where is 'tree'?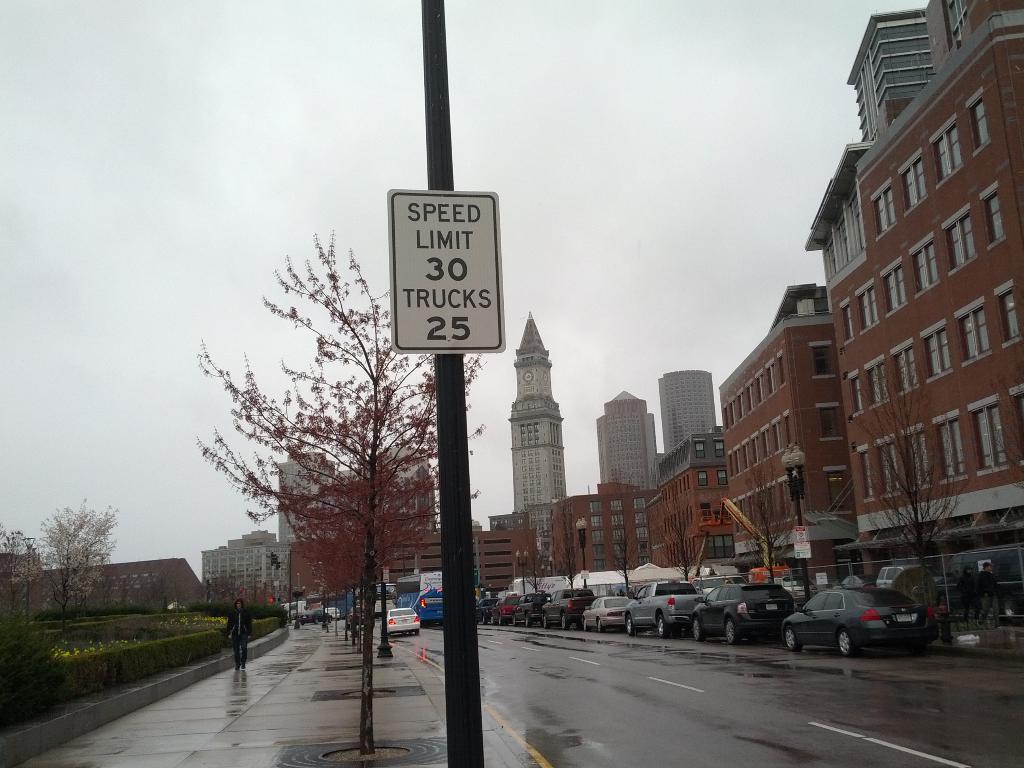
l=732, t=461, r=805, b=584.
